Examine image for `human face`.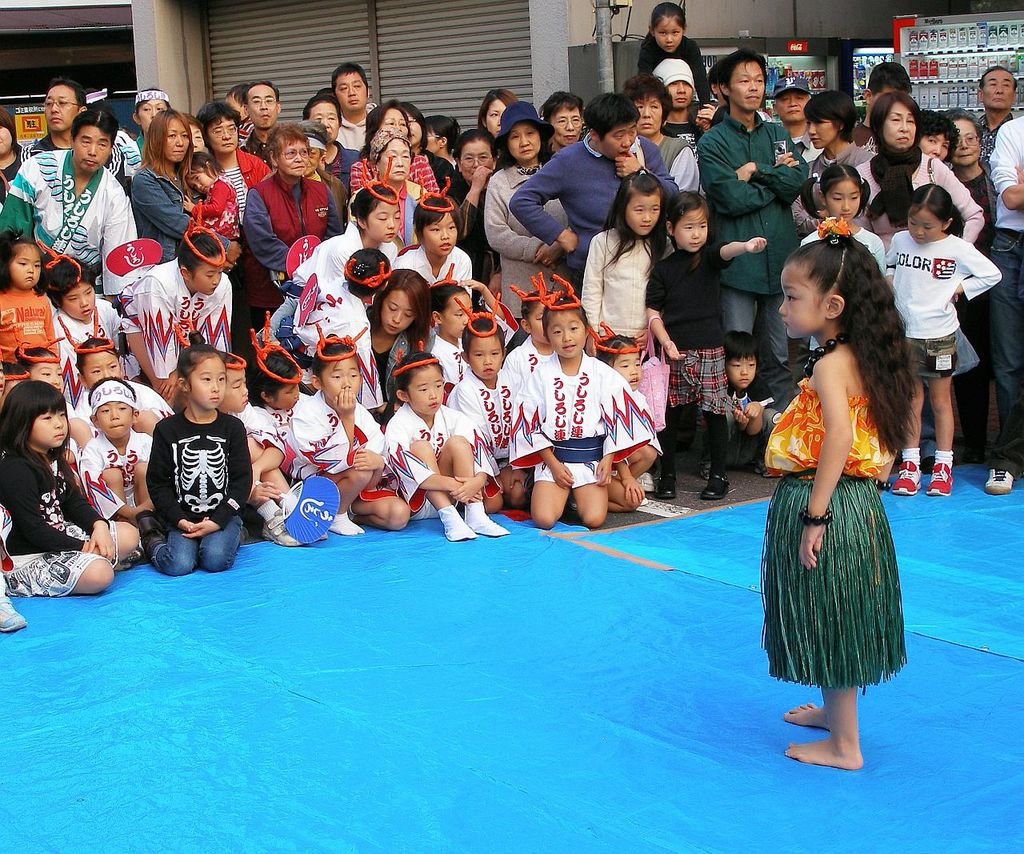
Examination result: box(30, 358, 66, 395).
